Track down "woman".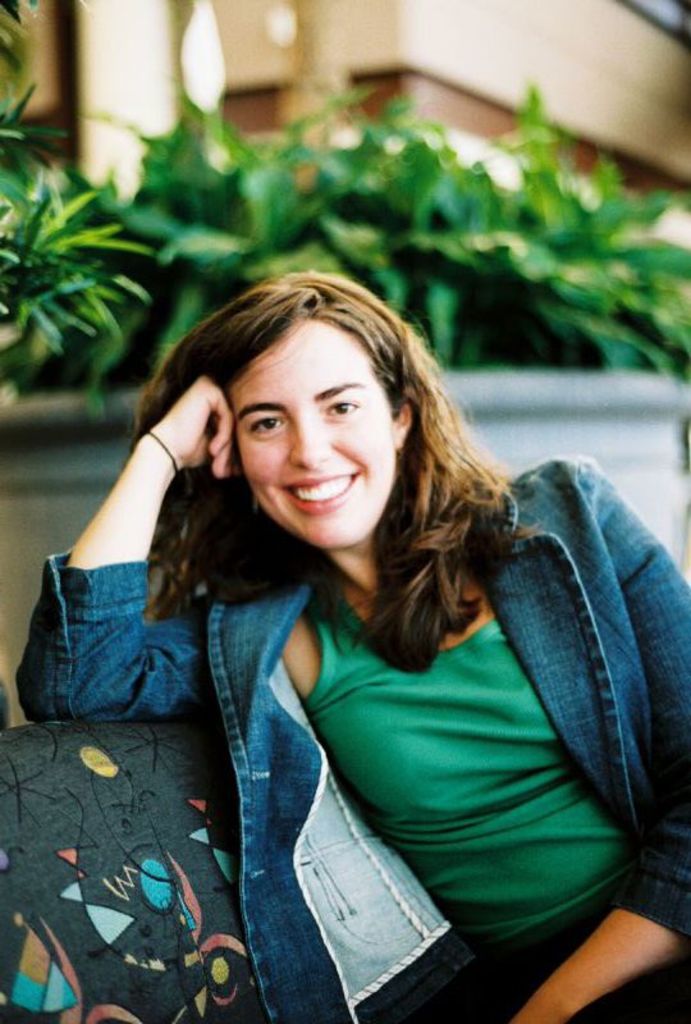
Tracked to rect(17, 268, 690, 1023).
